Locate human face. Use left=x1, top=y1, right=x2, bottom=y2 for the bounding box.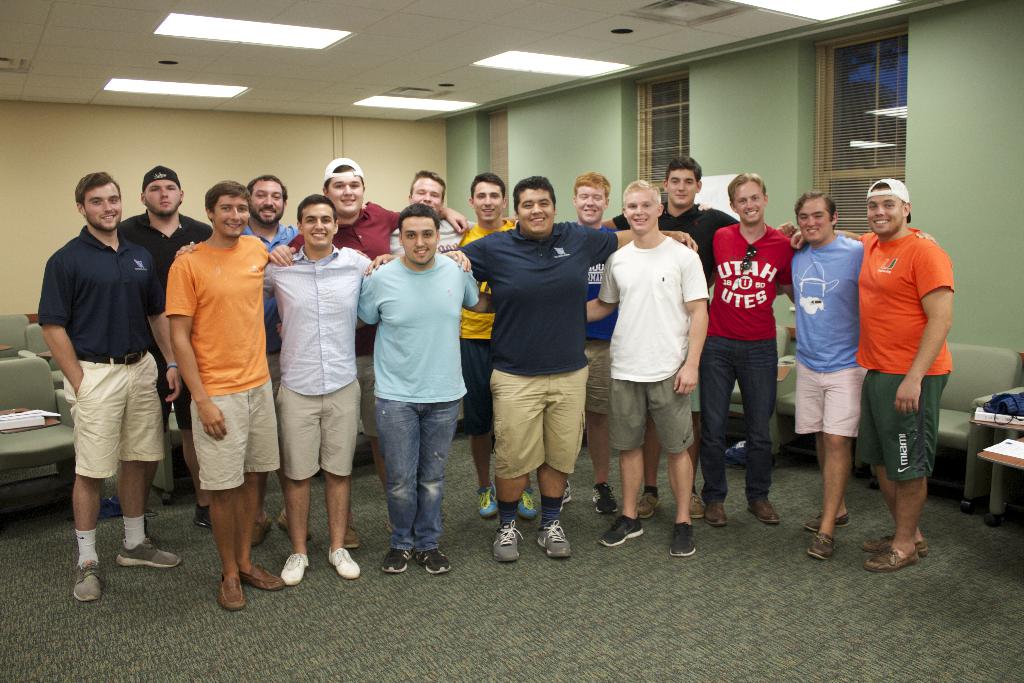
left=799, top=205, right=831, bottom=242.
